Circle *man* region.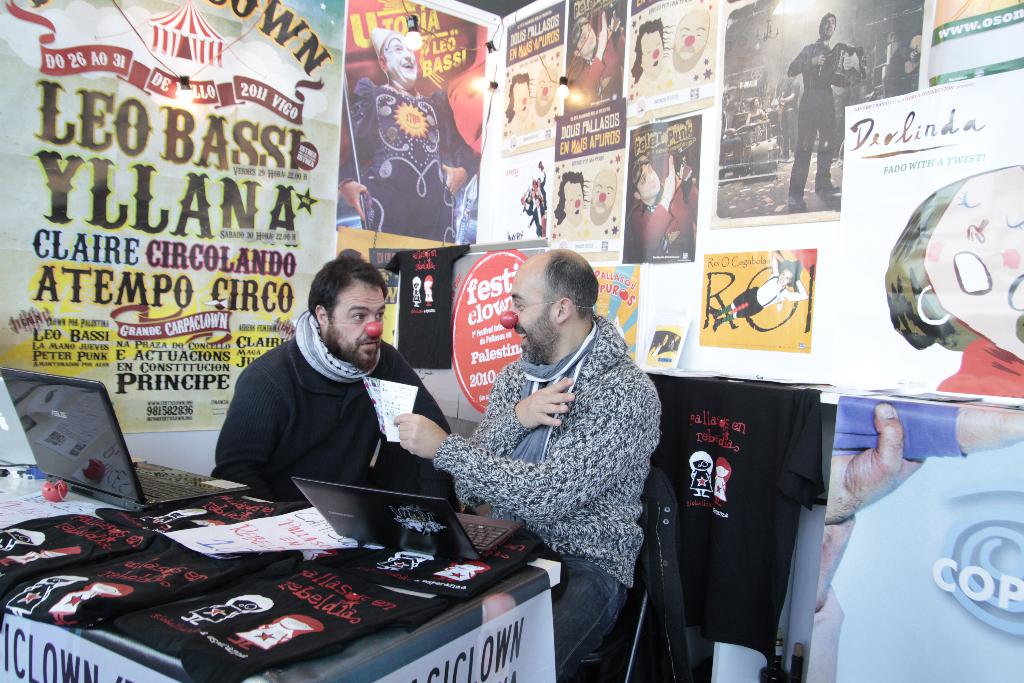
Region: (left=624, top=152, right=694, bottom=255).
